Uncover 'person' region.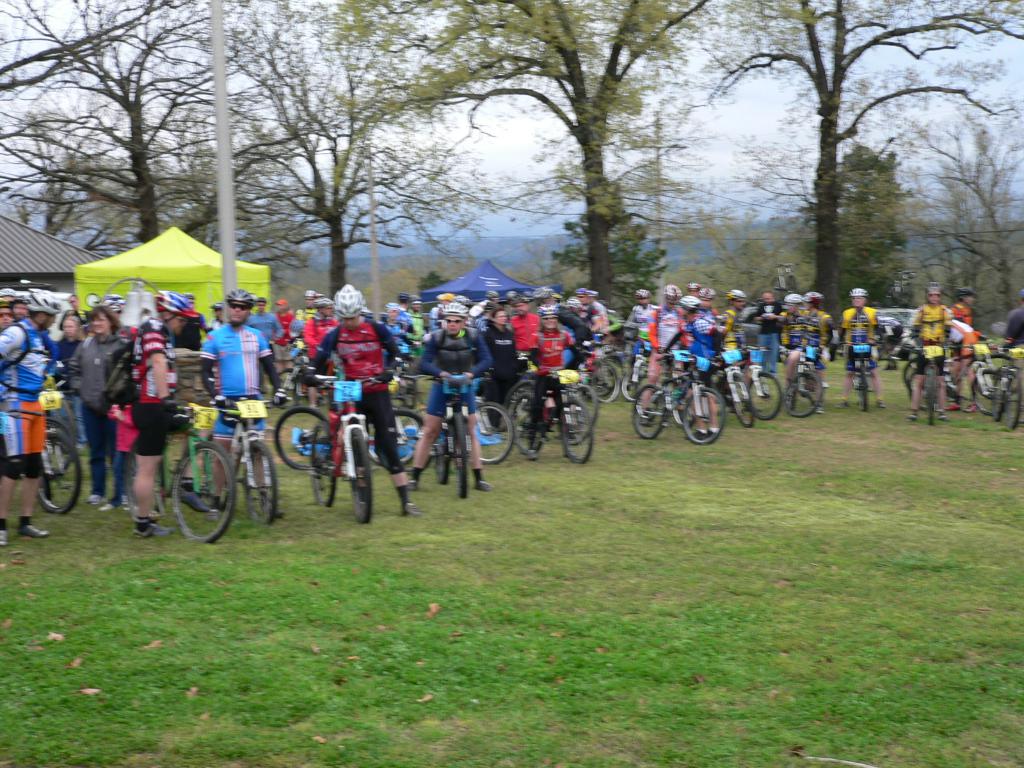
Uncovered: {"x1": 945, "y1": 291, "x2": 975, "y2": 334}.
